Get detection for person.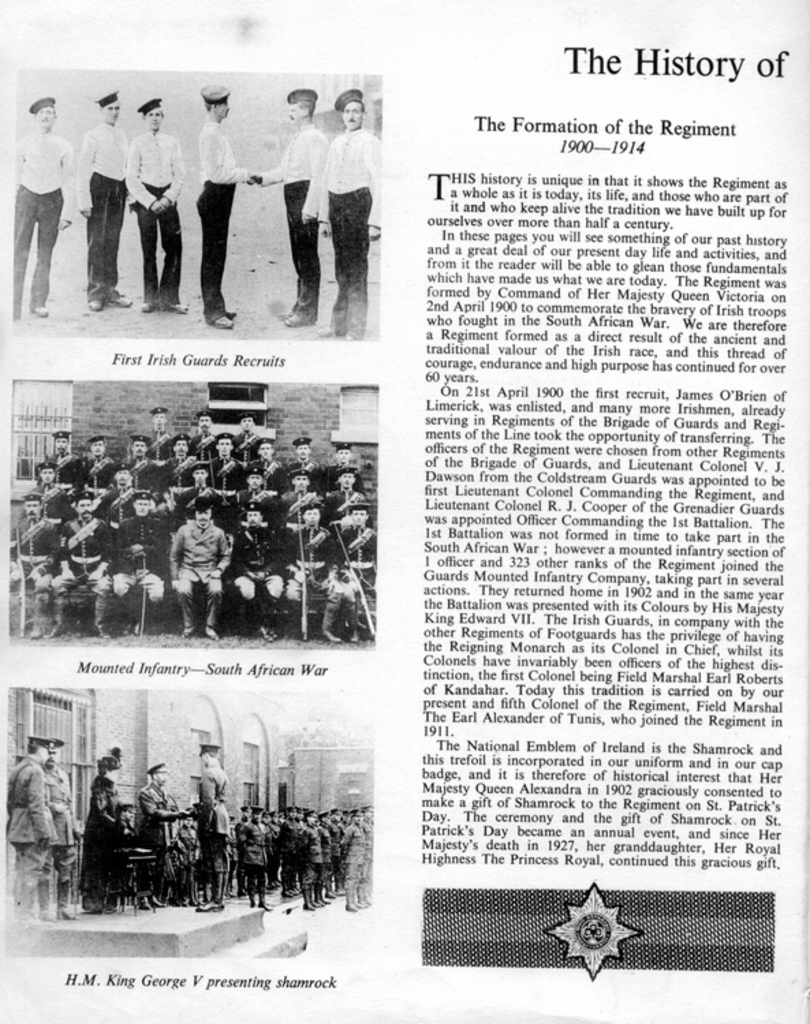
Detection: 79/751/135/913.
